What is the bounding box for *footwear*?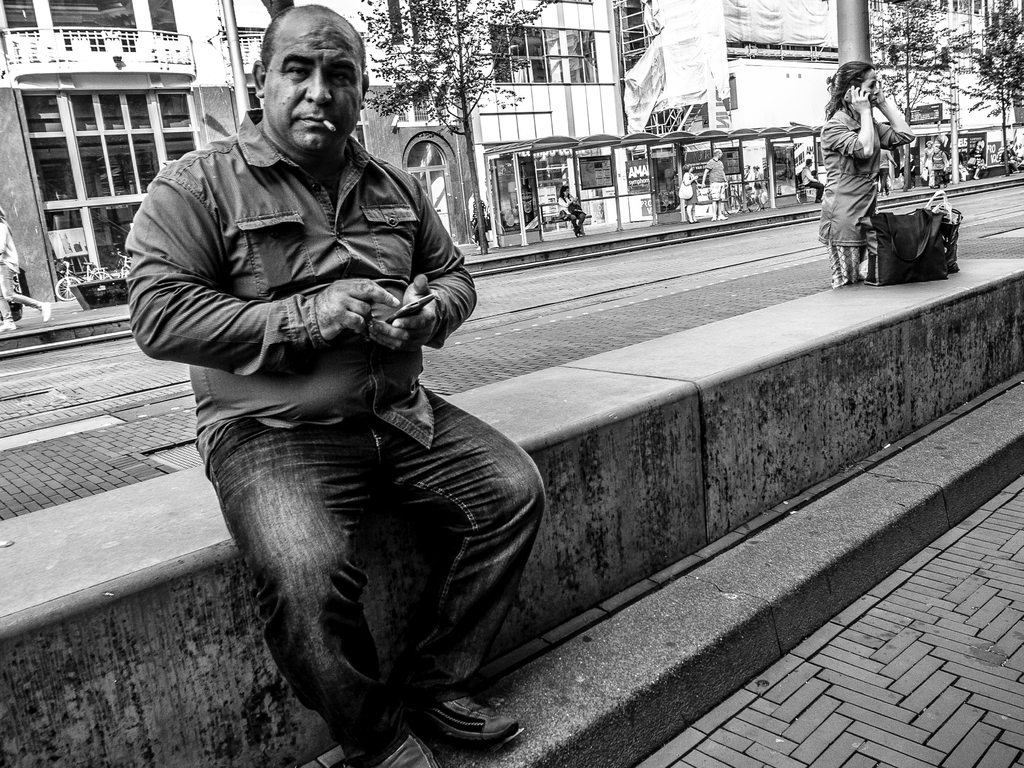
379 733 441 767.
